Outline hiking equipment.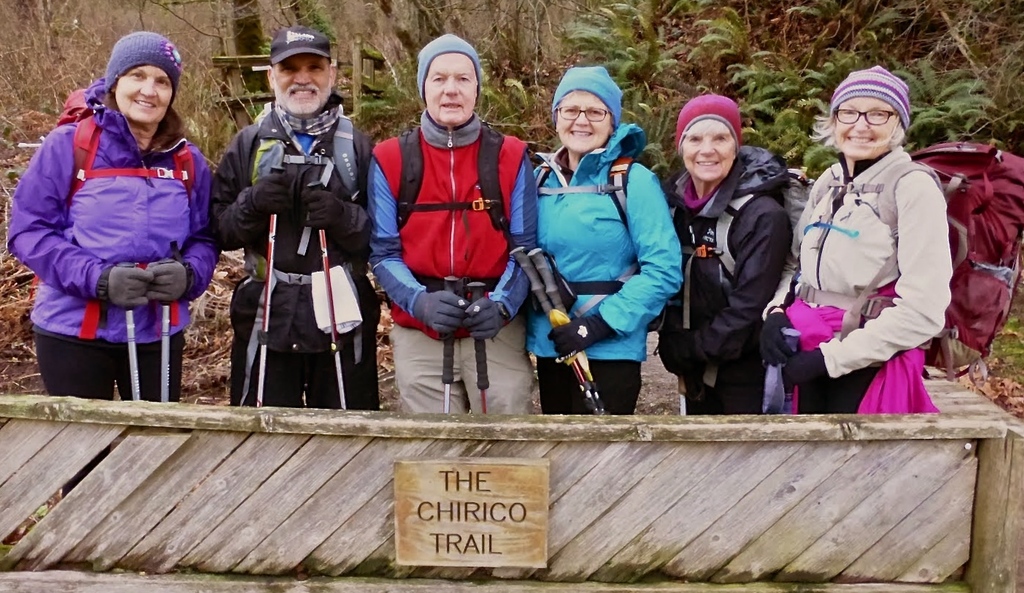
Outline: {"left": 237, "top": 110, "right": 358, "bottom": 405}.
